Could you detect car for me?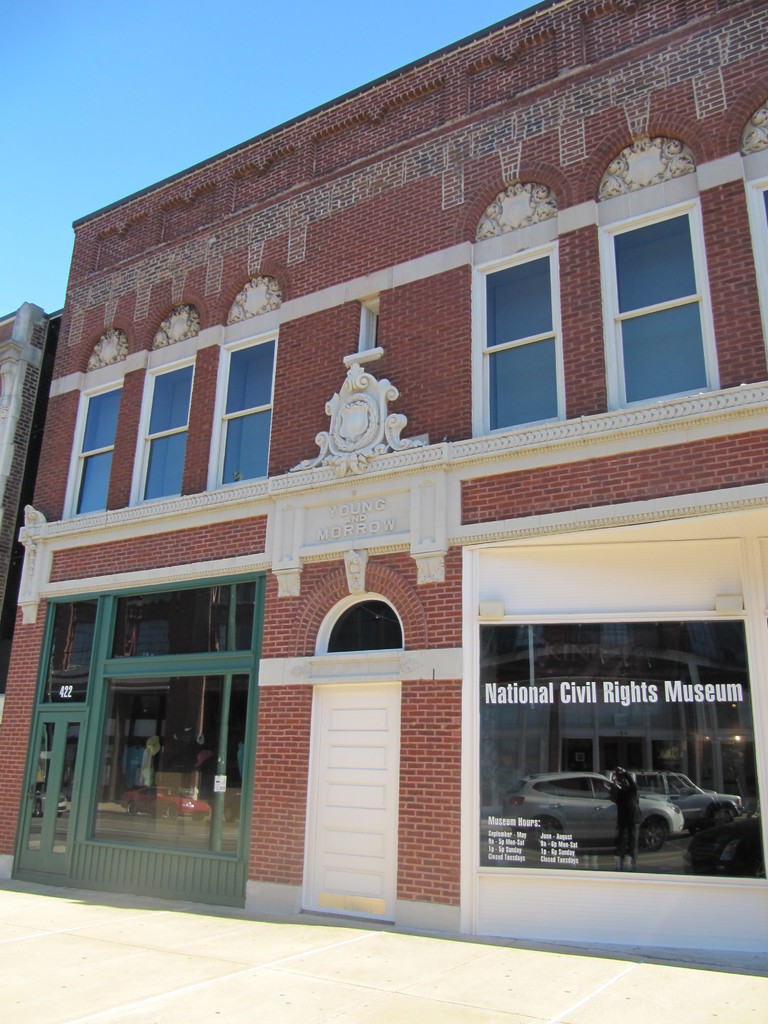
Detection result: (left=505, top=771, right=678, bottom=846).
